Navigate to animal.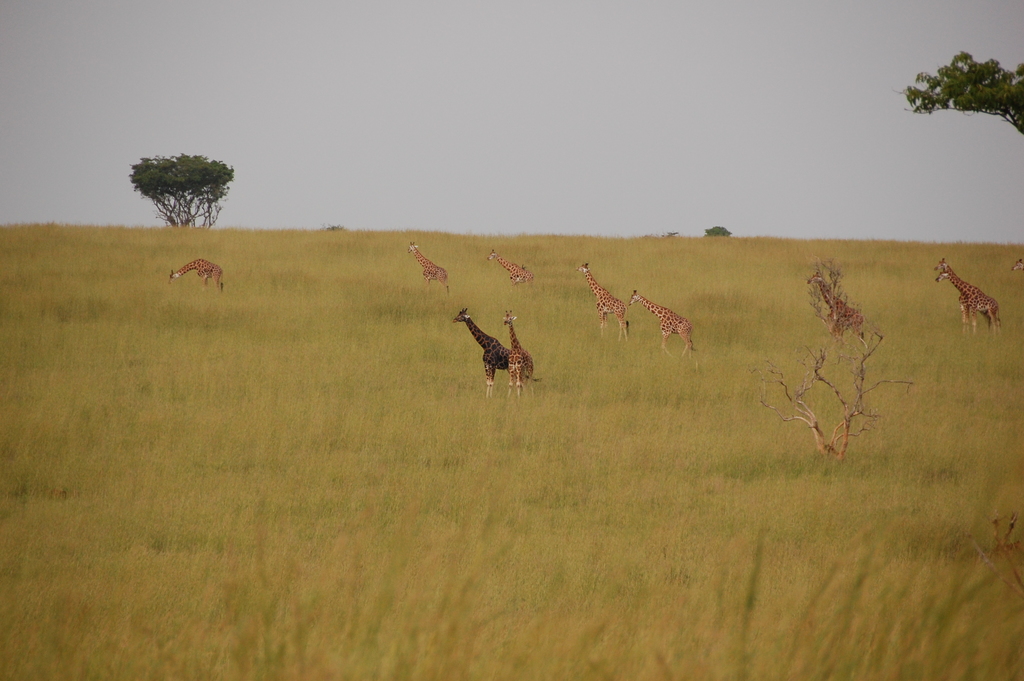
Navigation target: BBox(451, 303, 540, 399).
